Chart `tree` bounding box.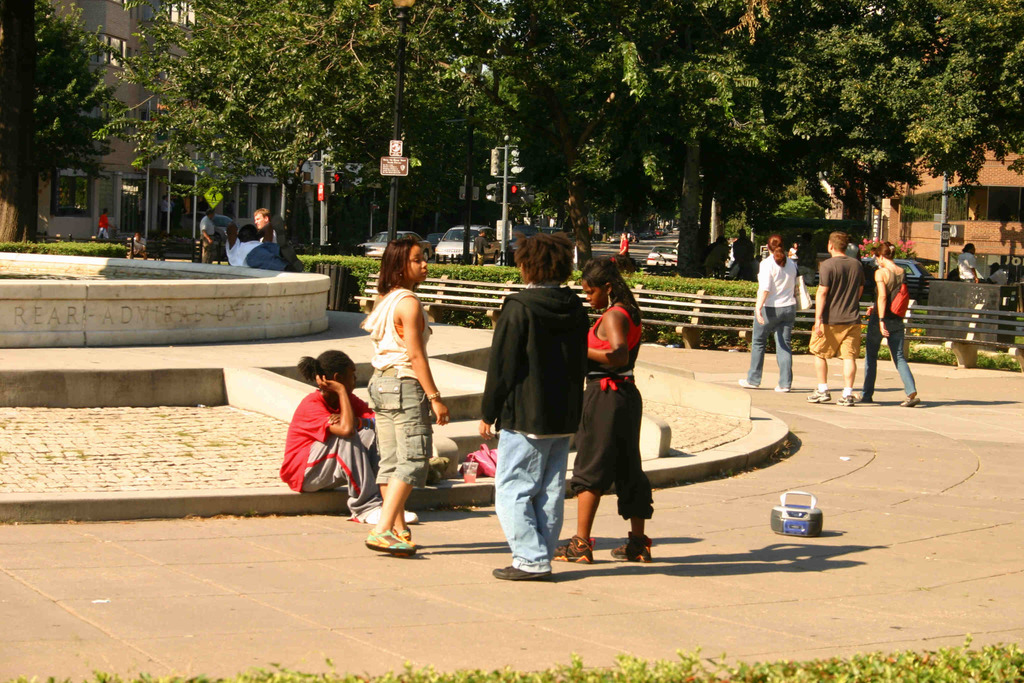
Charted: box(454, 0, 789, 279).
